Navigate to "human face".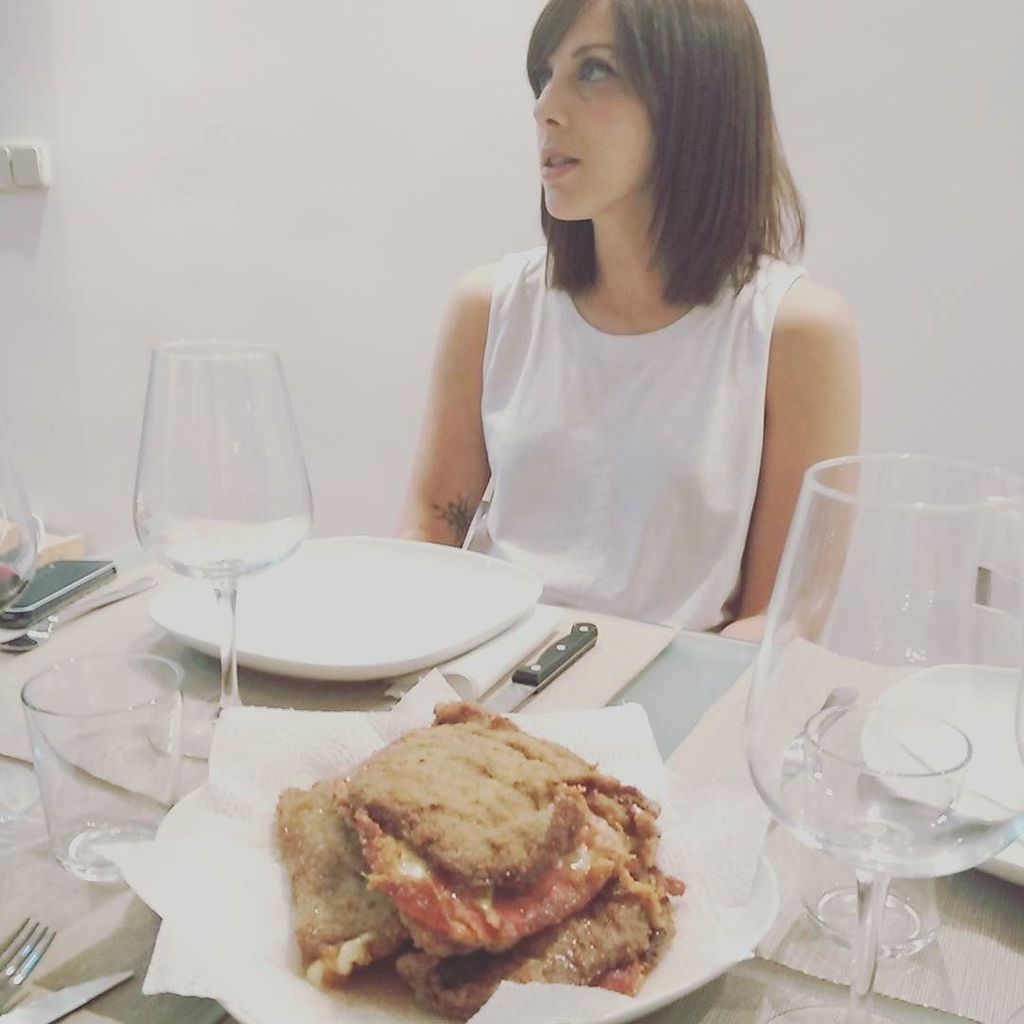
Navigation target: 521:6:667:234.
